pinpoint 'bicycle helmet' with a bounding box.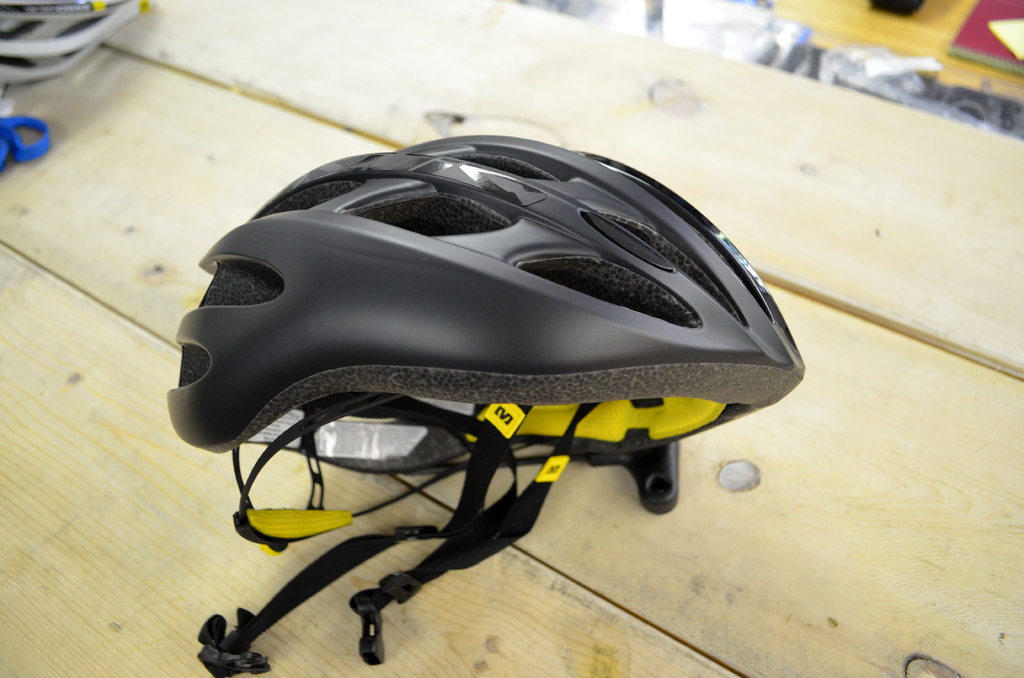
detection(157, 129, 760, 677).
